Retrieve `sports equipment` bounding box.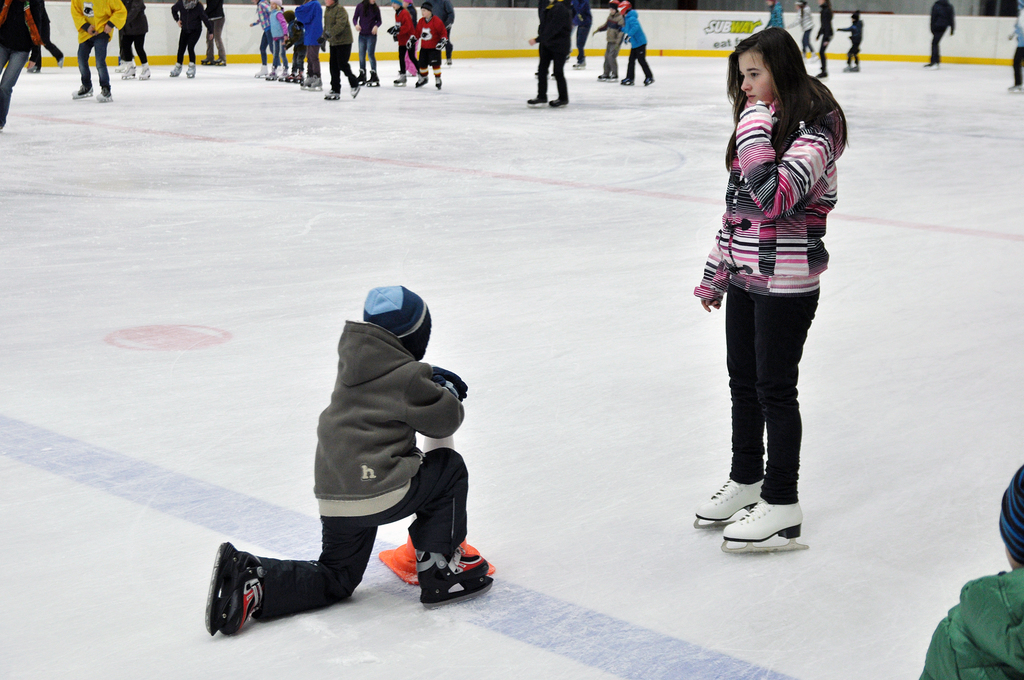
Bounding box: region(278, 63, 289, 81).
